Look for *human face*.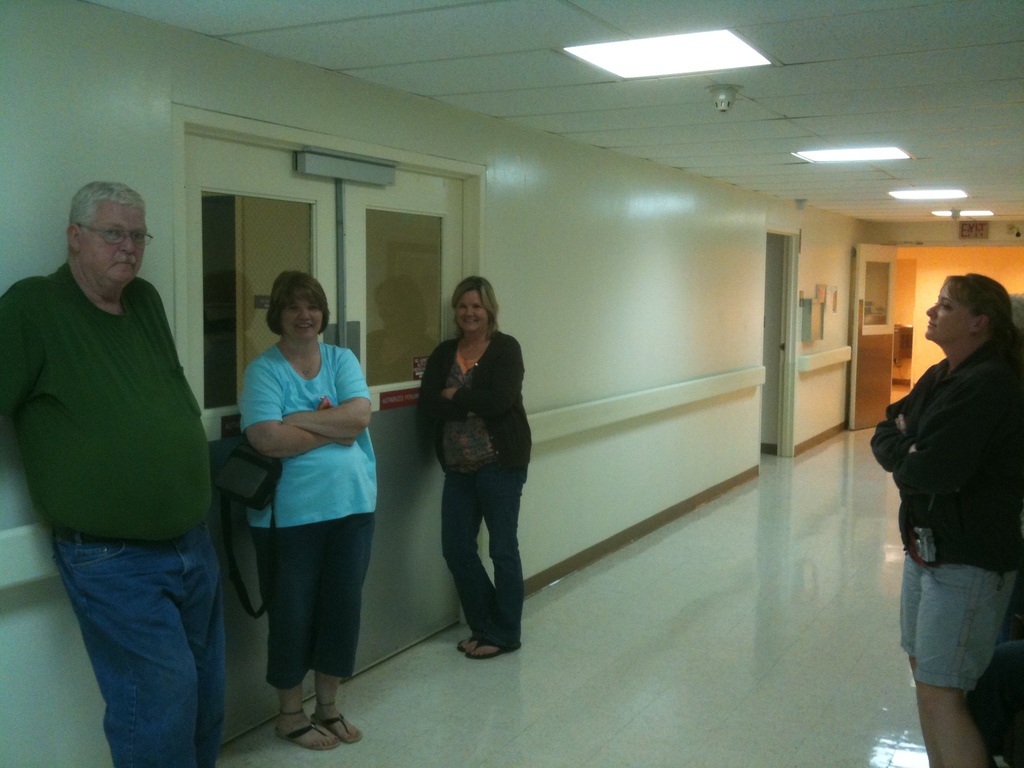
Found: <bbox>452, 284, 491, 332</bbox>.
